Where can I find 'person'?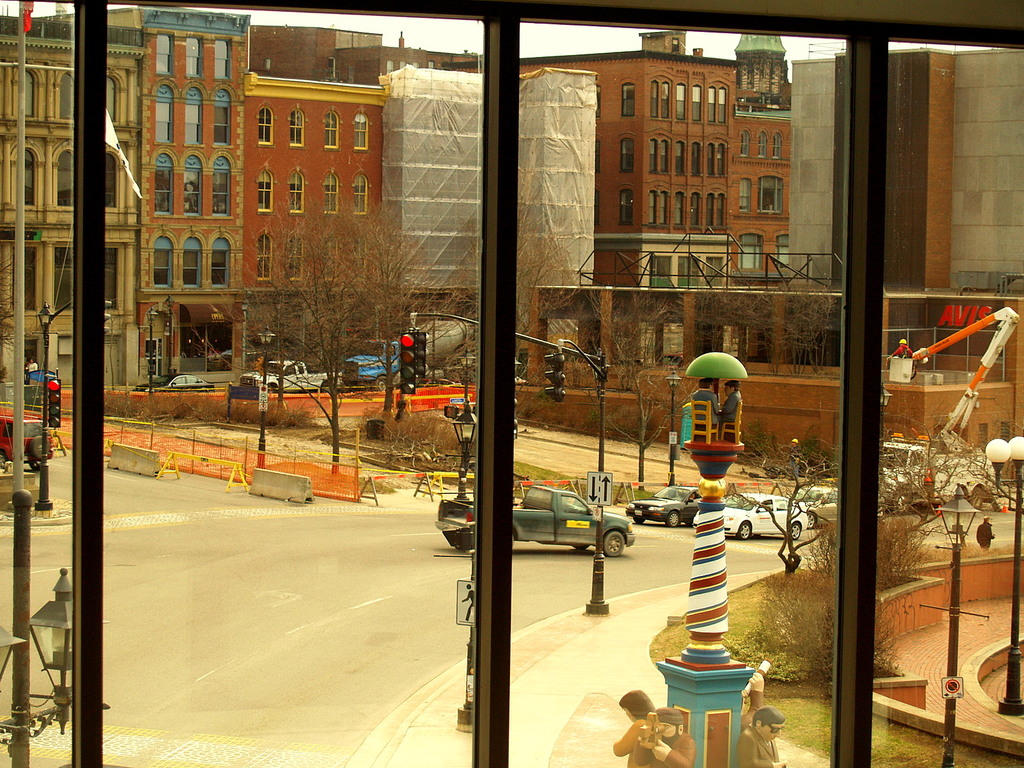
You can find it at x1=971, y1=511, x2=1002, y2=559.
